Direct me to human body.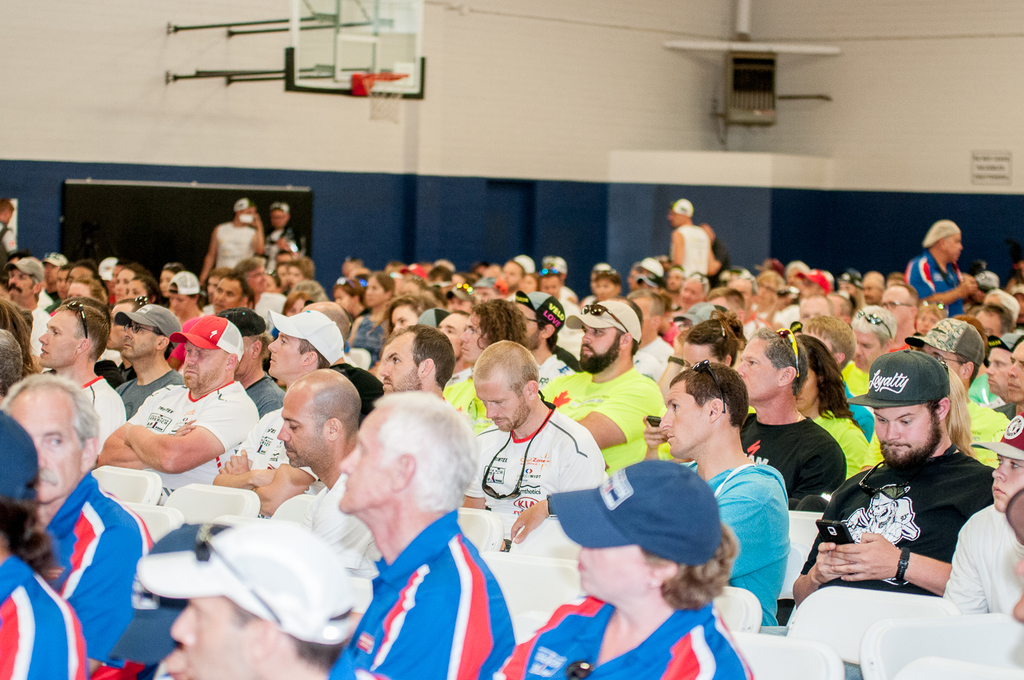
Direction: detection(268, 197, 306, 254).
